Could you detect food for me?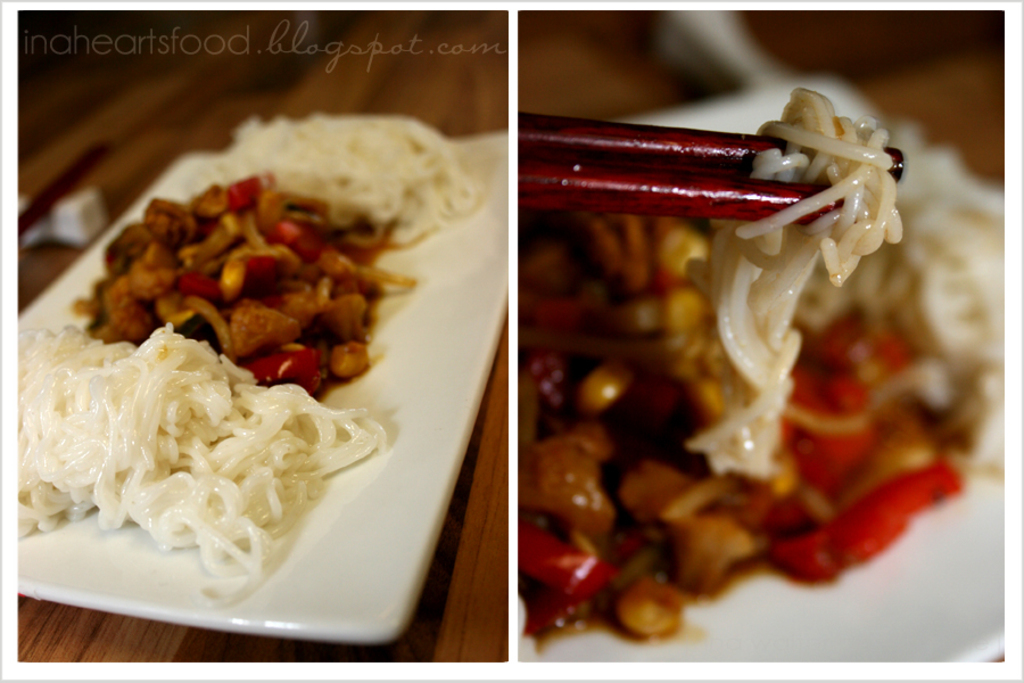
Detection result: (11,304,385,608).
